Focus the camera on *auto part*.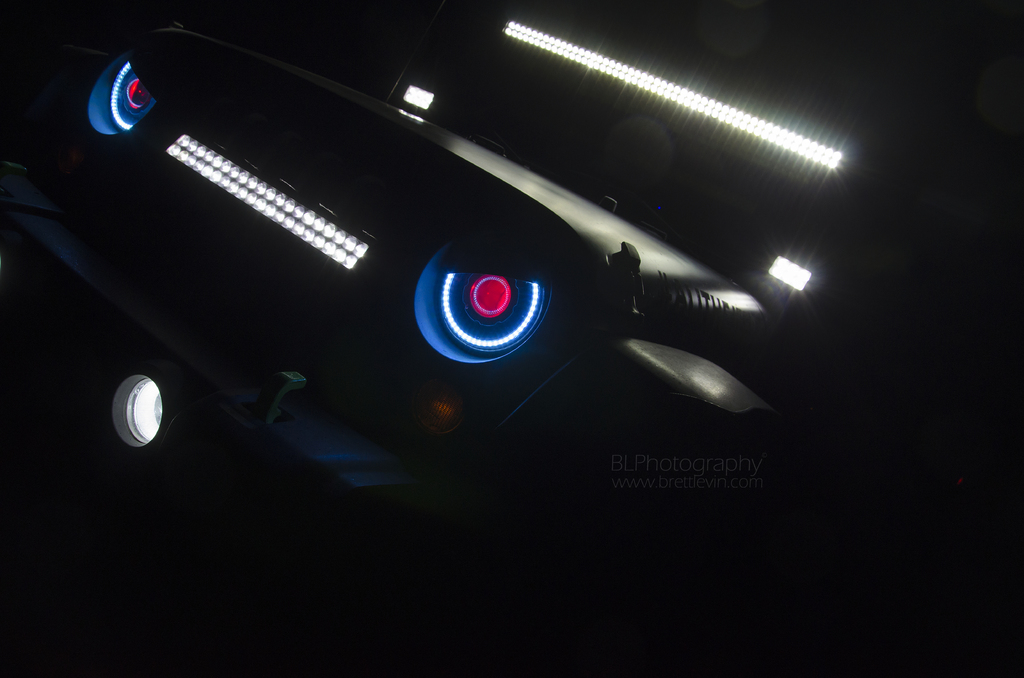
Focus region: left=84, top=24, right=856, bottom=600.
